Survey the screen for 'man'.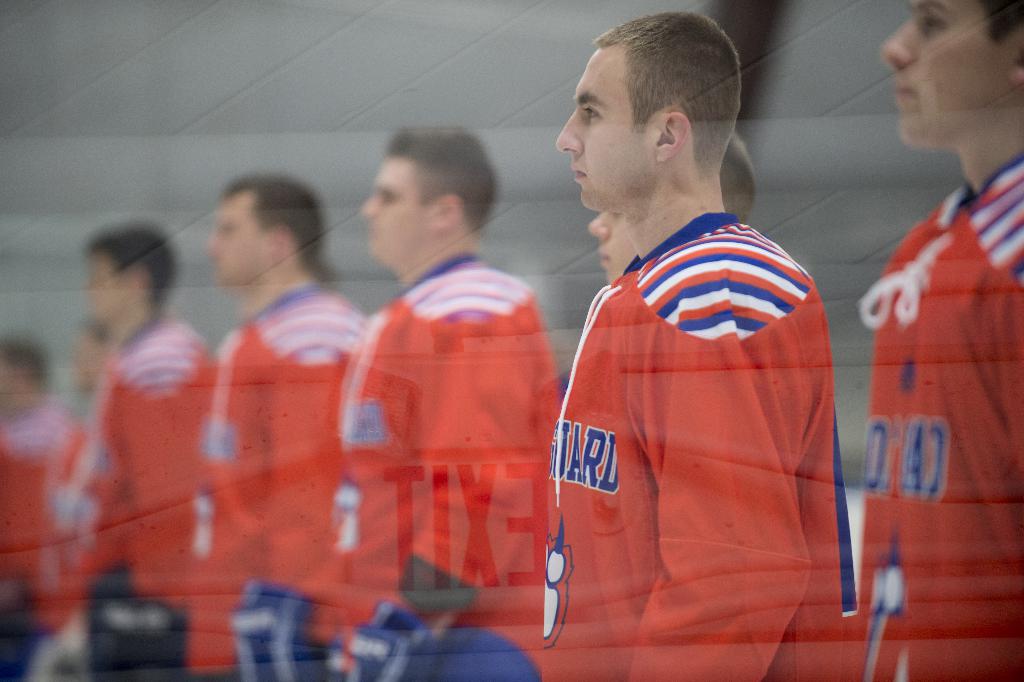
Survey found: 520 13 856 640.
